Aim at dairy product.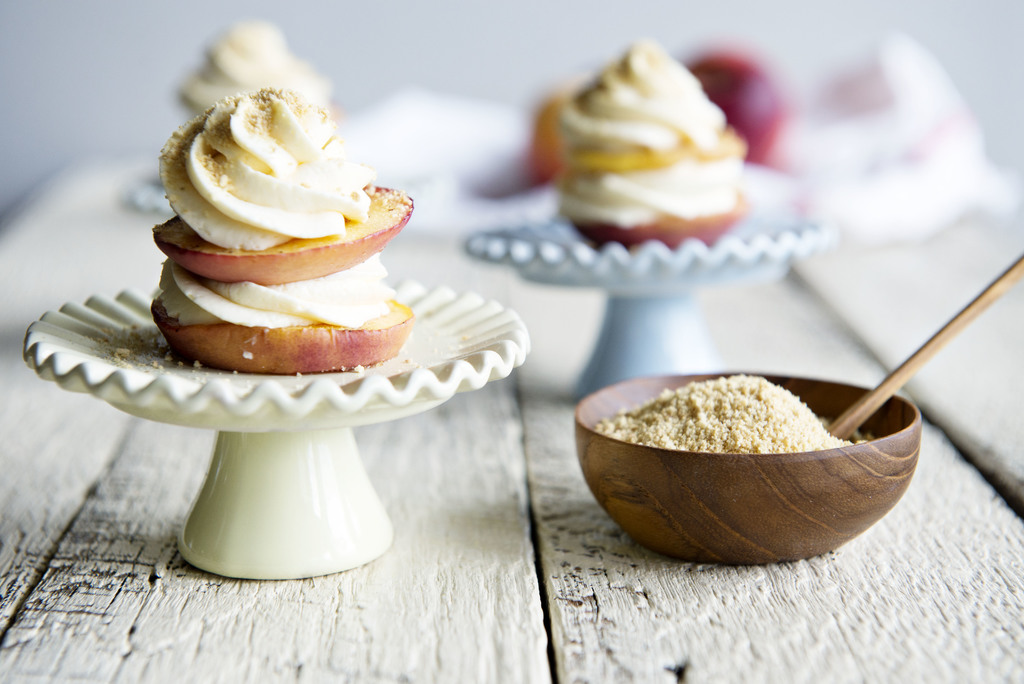
Aimed at (556, 33, 737, 221).
